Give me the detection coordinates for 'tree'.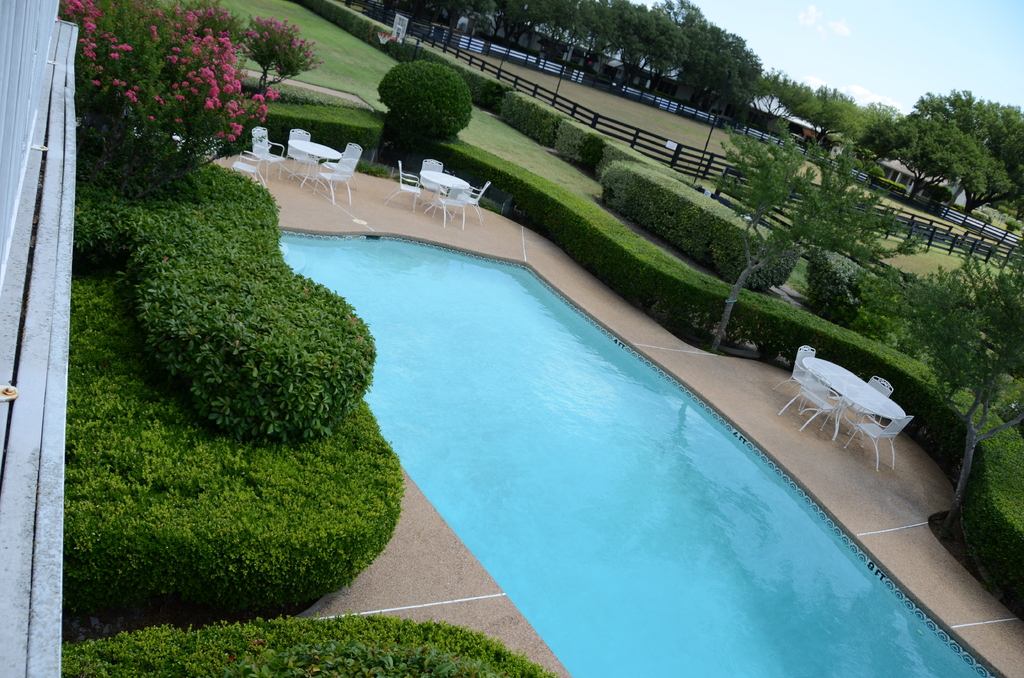
BBox(862, 90, 1023, 213).
